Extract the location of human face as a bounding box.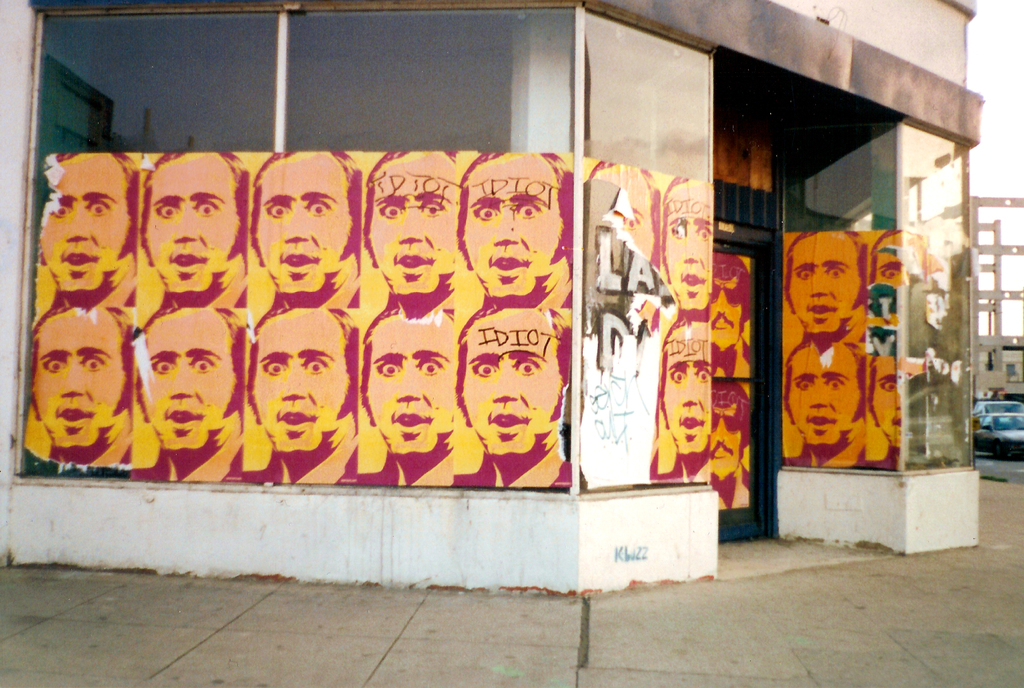
595, 160, 660, 263.
